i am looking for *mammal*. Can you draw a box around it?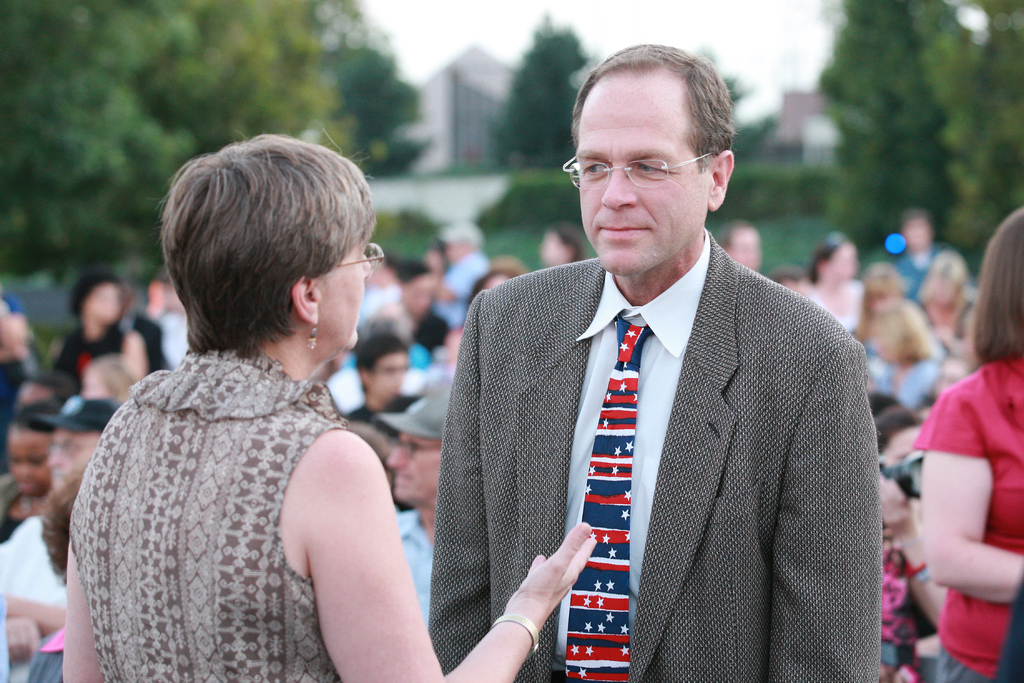
Sure, the bounding box is bbox=[430, 42, 876, 682].
